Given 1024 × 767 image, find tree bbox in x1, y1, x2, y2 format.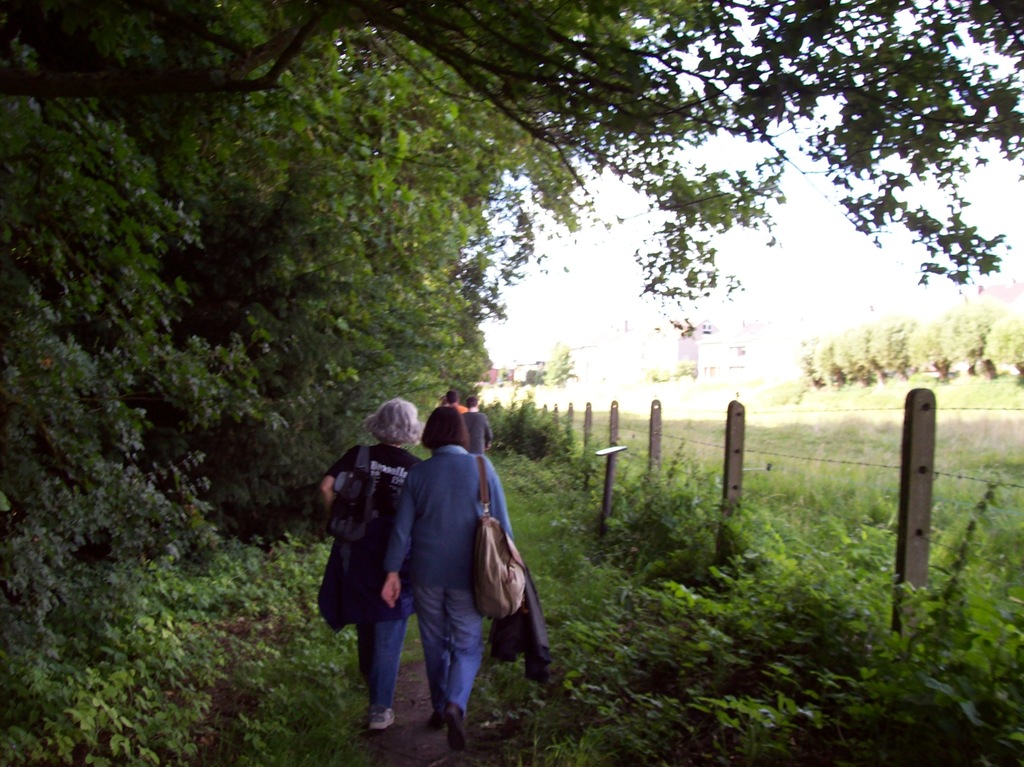
0, 0, 1023, 766.
